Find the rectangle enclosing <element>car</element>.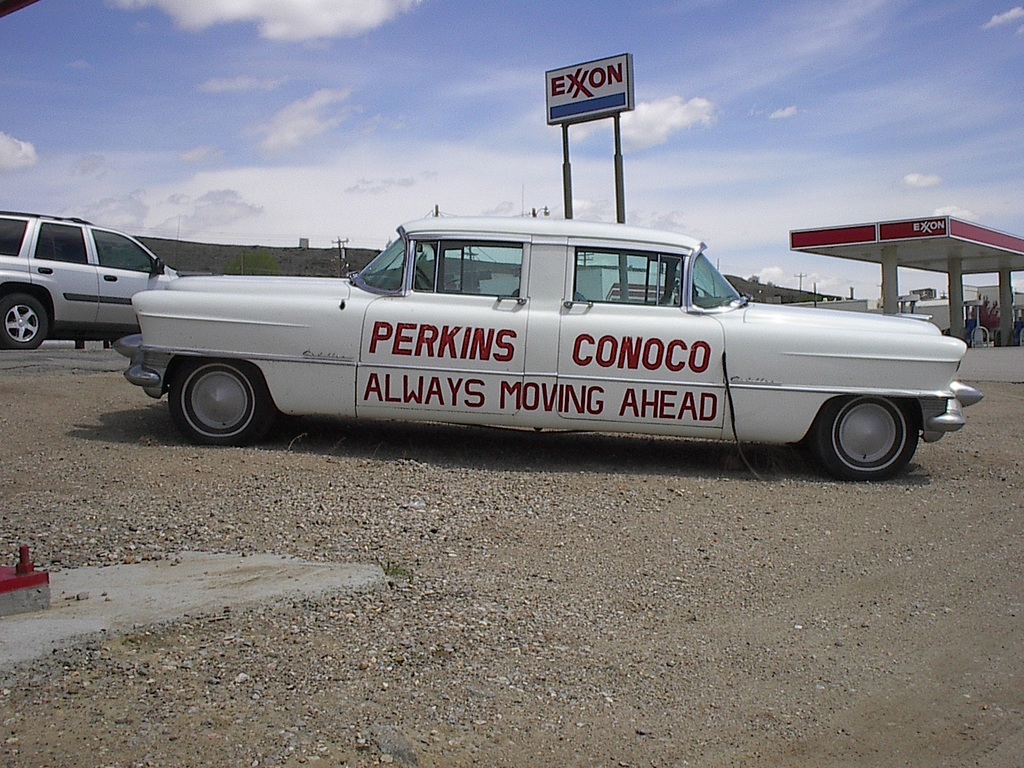
[x1=119, y1=213, x2=975, y2=477].
